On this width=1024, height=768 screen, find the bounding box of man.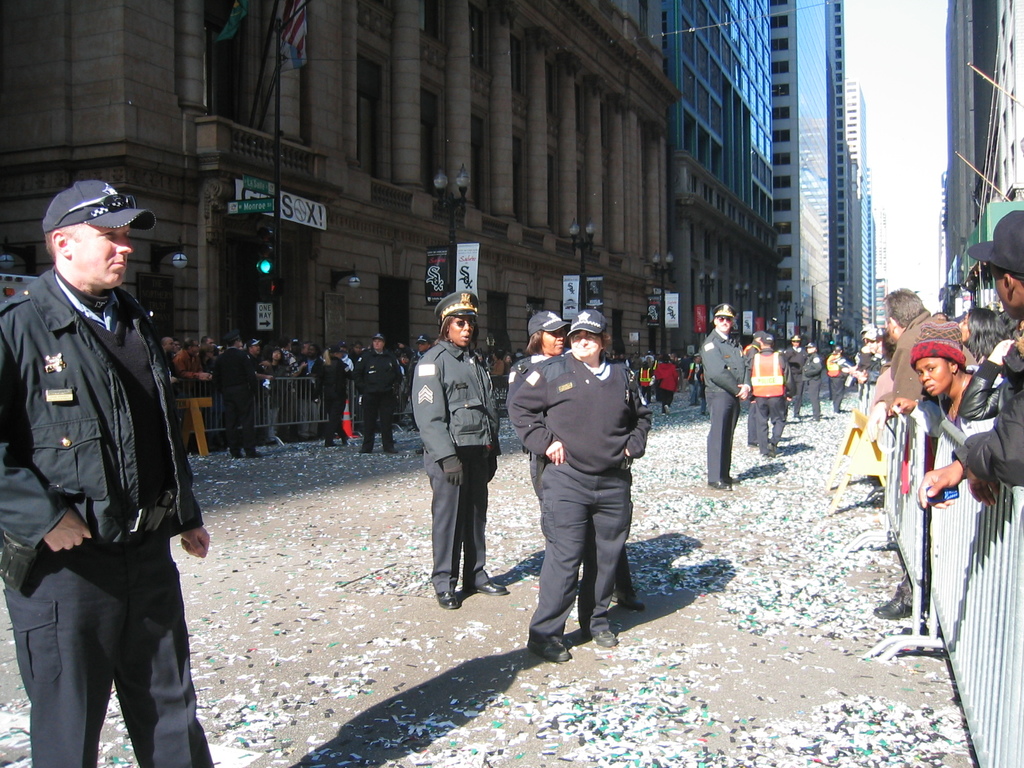
Bounding box: {"left": 826, "top": 342, "right": 852, "bottom": 411}.
